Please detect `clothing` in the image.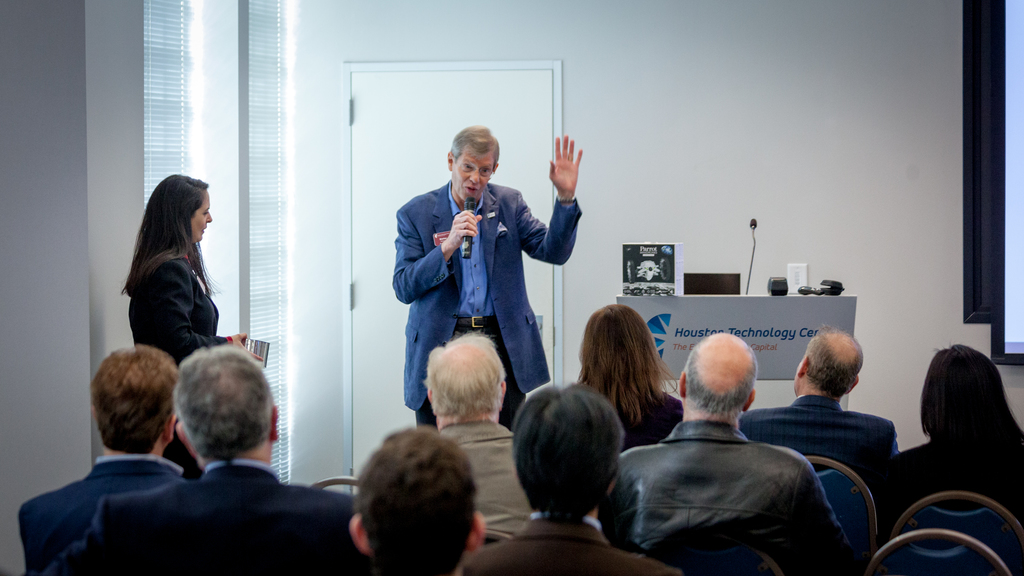
region(125, 248, 231, 459).
